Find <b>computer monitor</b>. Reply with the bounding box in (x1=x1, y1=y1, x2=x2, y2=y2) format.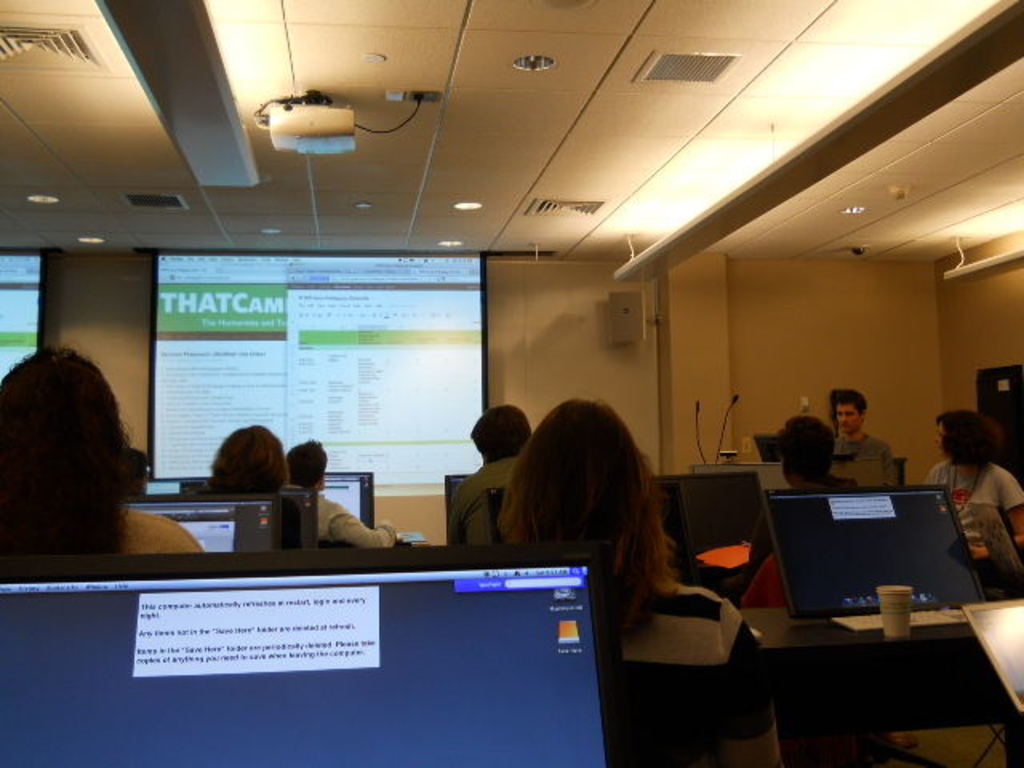
(x1=286, y1=461, x2=381, y2=528).
